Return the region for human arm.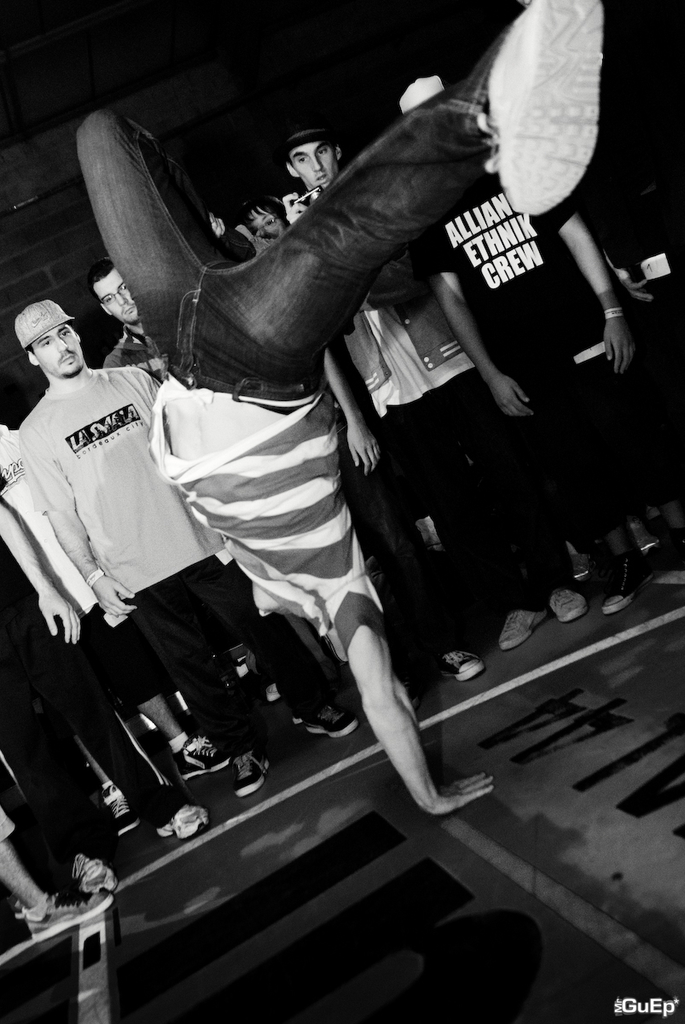
BBox(0, 458, 87, 645).
